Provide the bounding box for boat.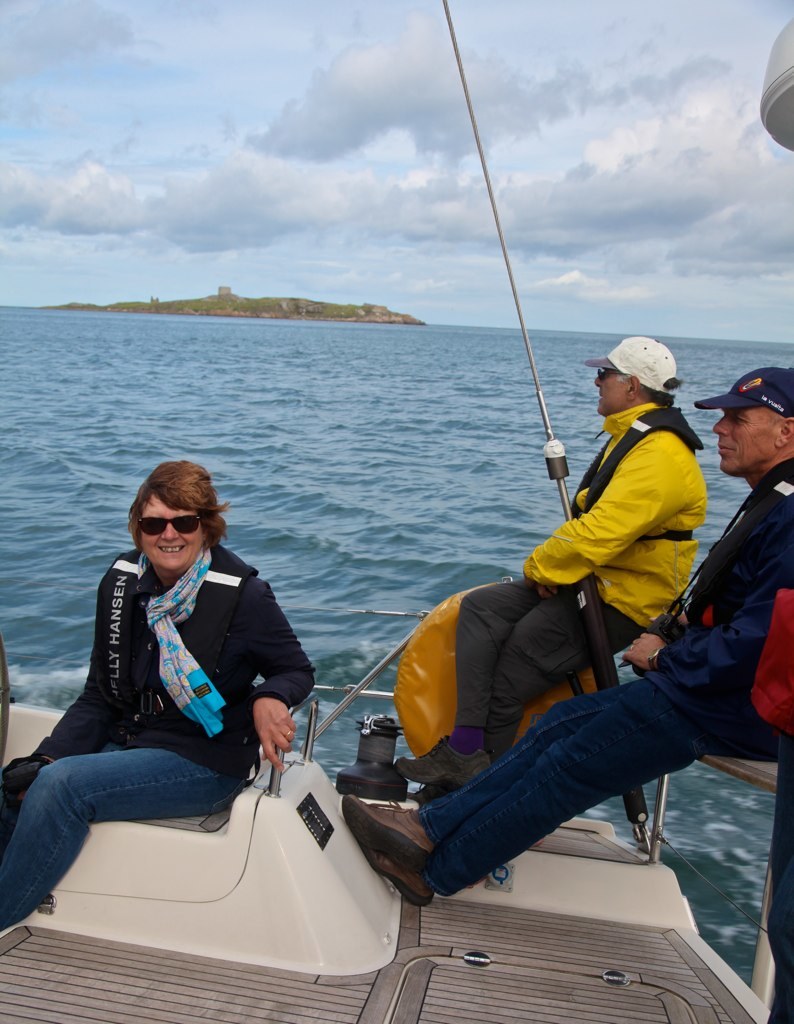
x1=0 y1=0 x2=793 y2=1023.
